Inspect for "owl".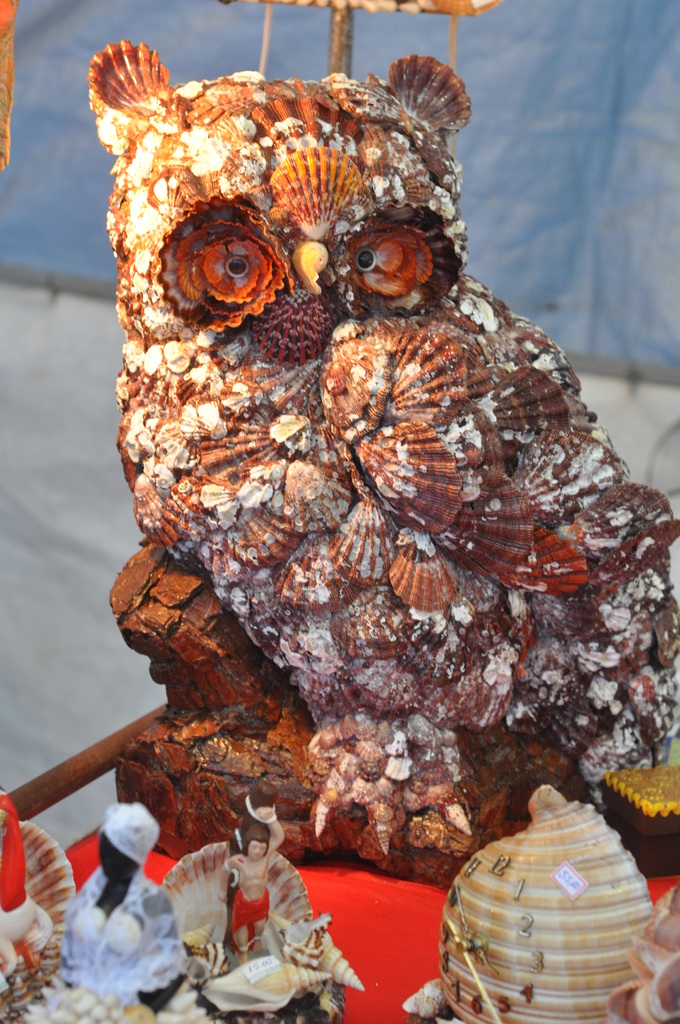
Inspection: rect(90, 33, 679, 863).
